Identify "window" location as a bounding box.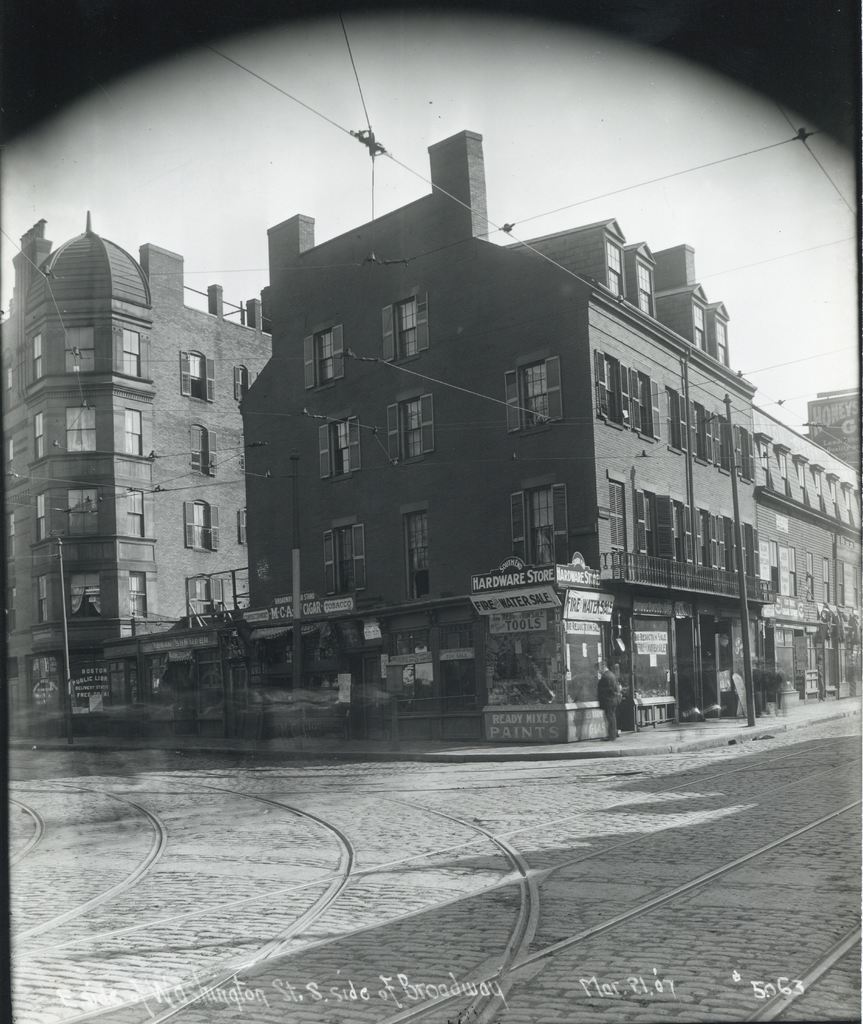
<region>636, 261, 657, 310</region>.
